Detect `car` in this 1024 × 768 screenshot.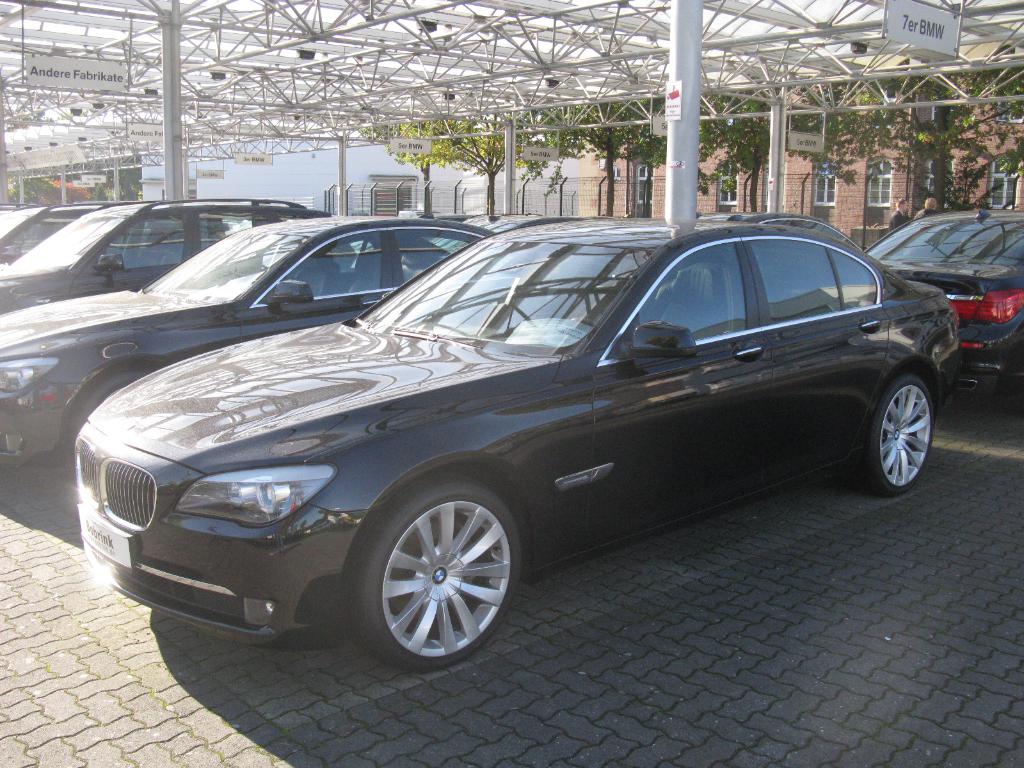
Detection: locate(0, 199, 102, 275).
